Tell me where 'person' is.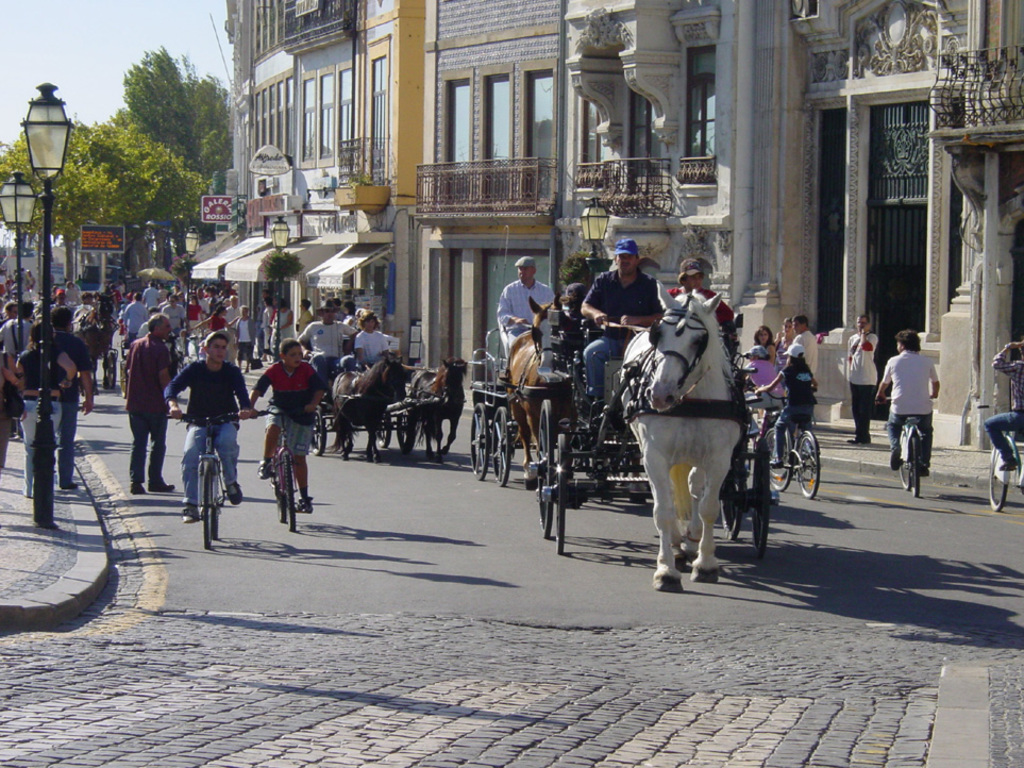
'person' is at [0,317,75,492].
